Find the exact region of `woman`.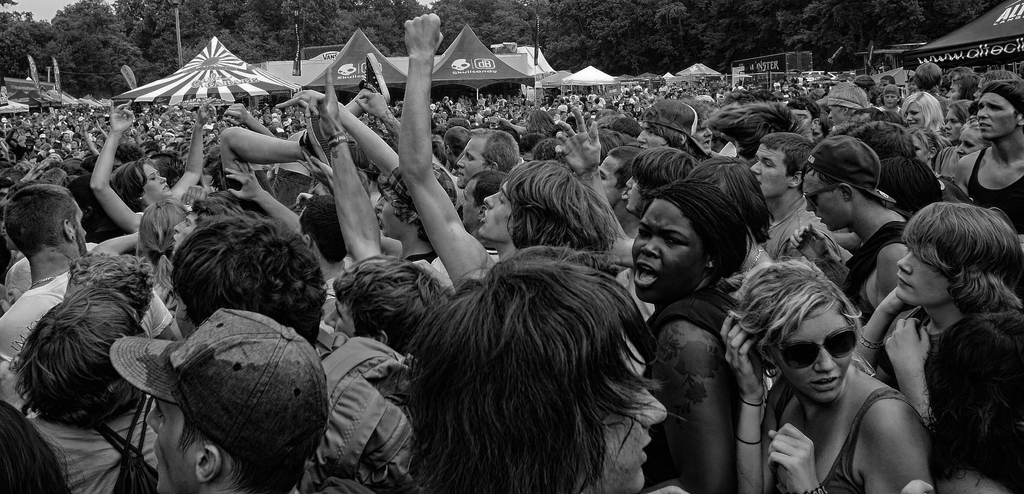
Exact region: [897,92,948,131].
